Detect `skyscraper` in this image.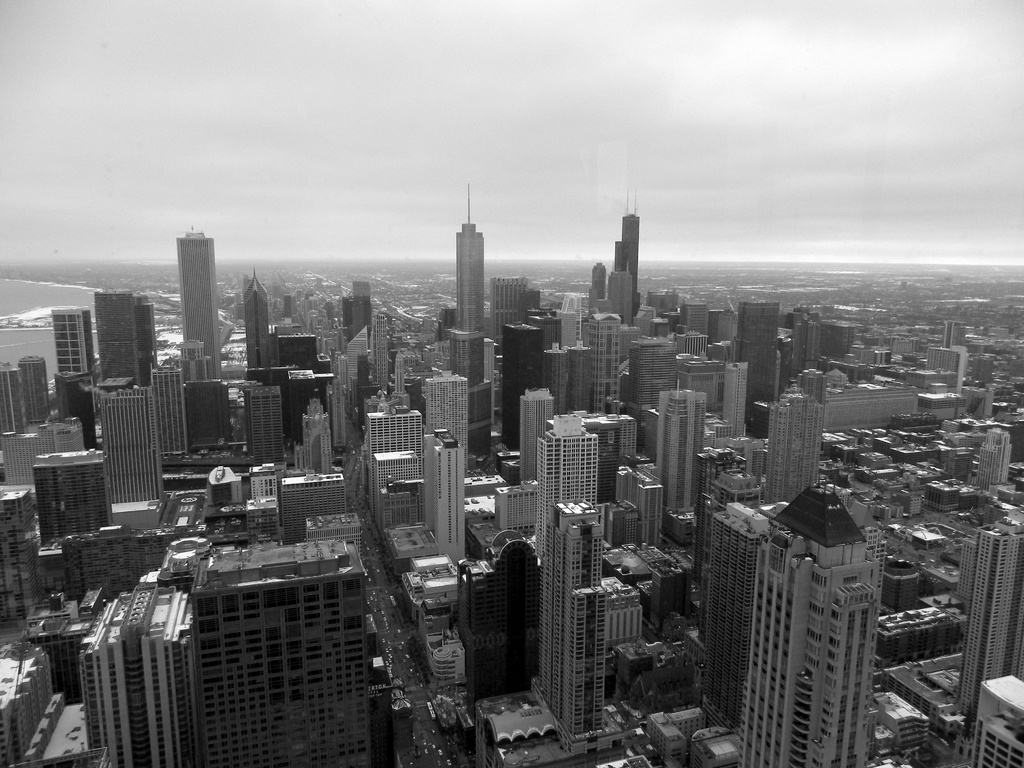
Detection: bbox=[542, 338, 591, 416].
